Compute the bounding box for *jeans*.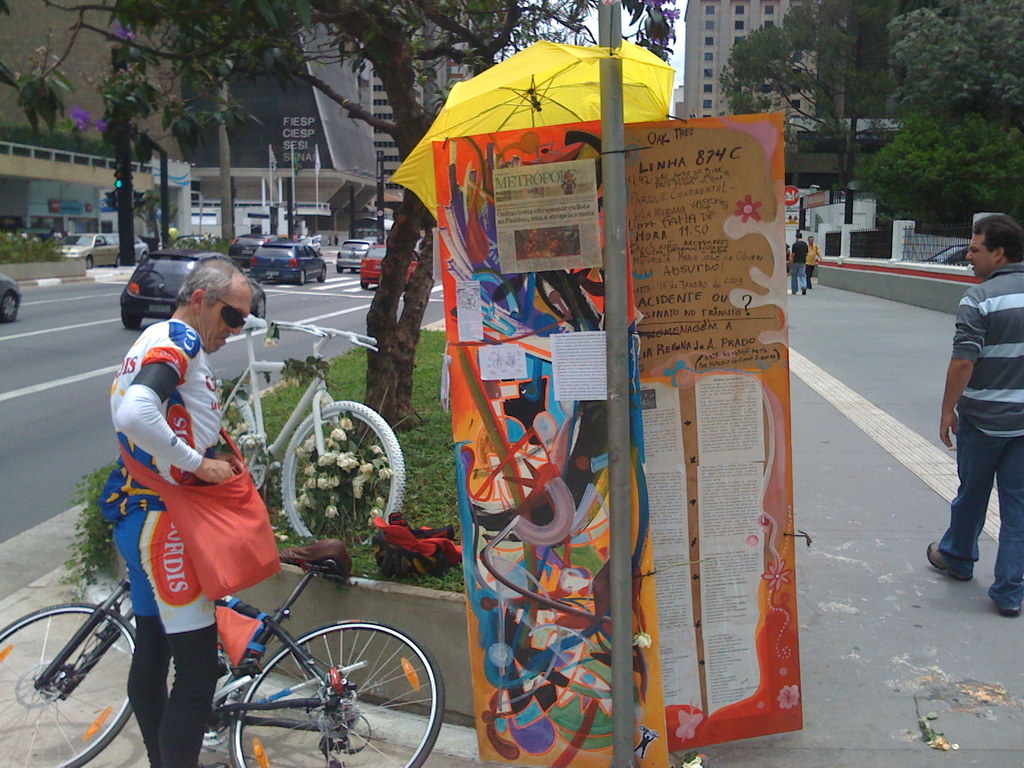
[127,626,218,767].
